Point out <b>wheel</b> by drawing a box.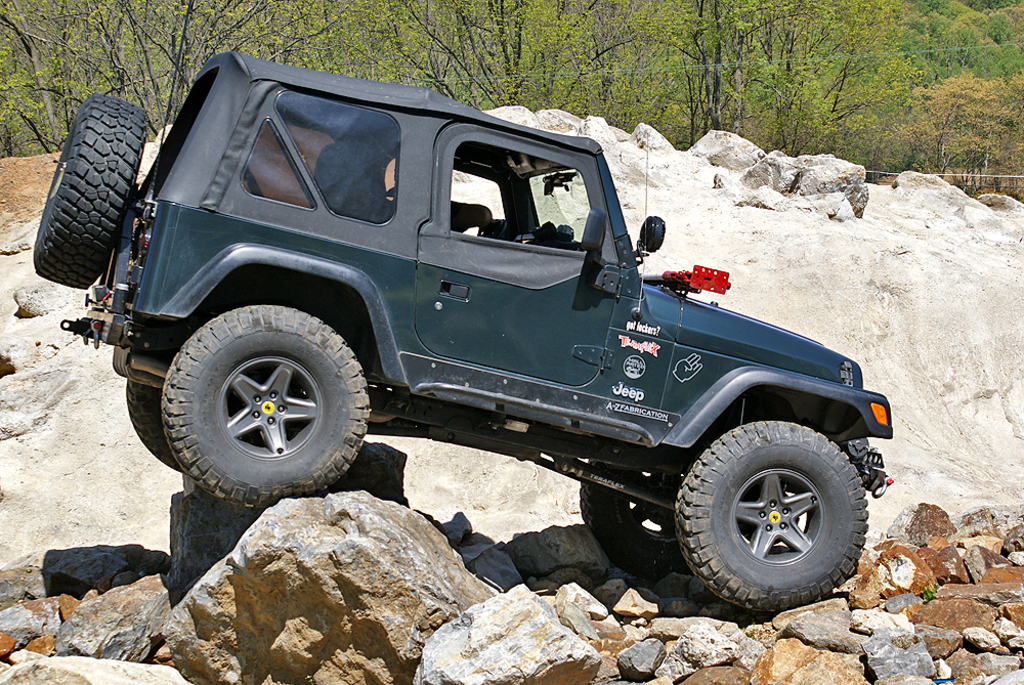
{"x1": 672, "y1": 412, "x2": 888, "y2": 614}.
